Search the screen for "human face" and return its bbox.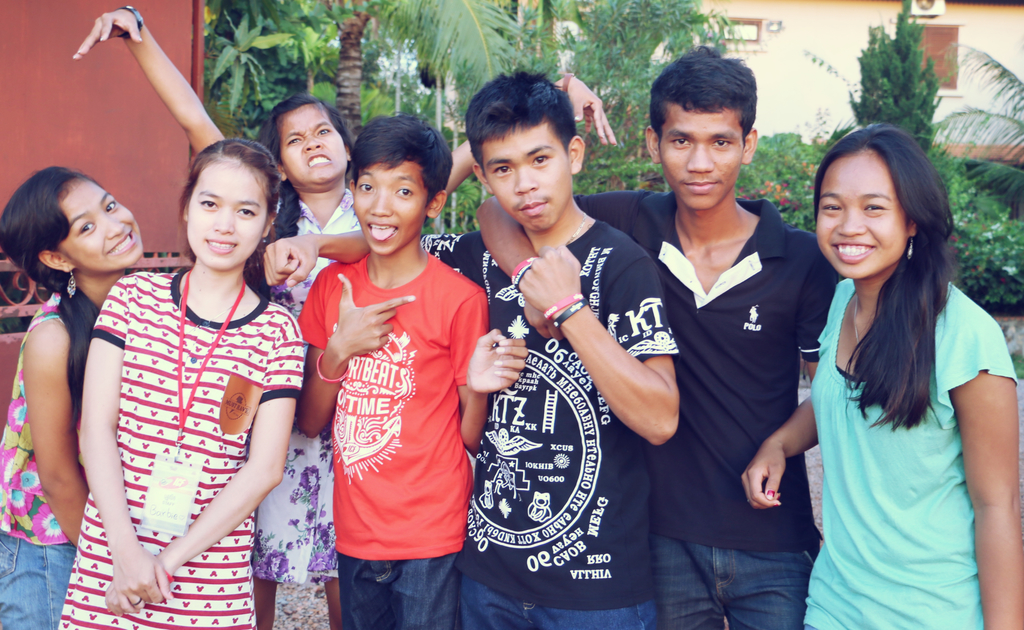
Found: locate(282, 109, 346, 187).
